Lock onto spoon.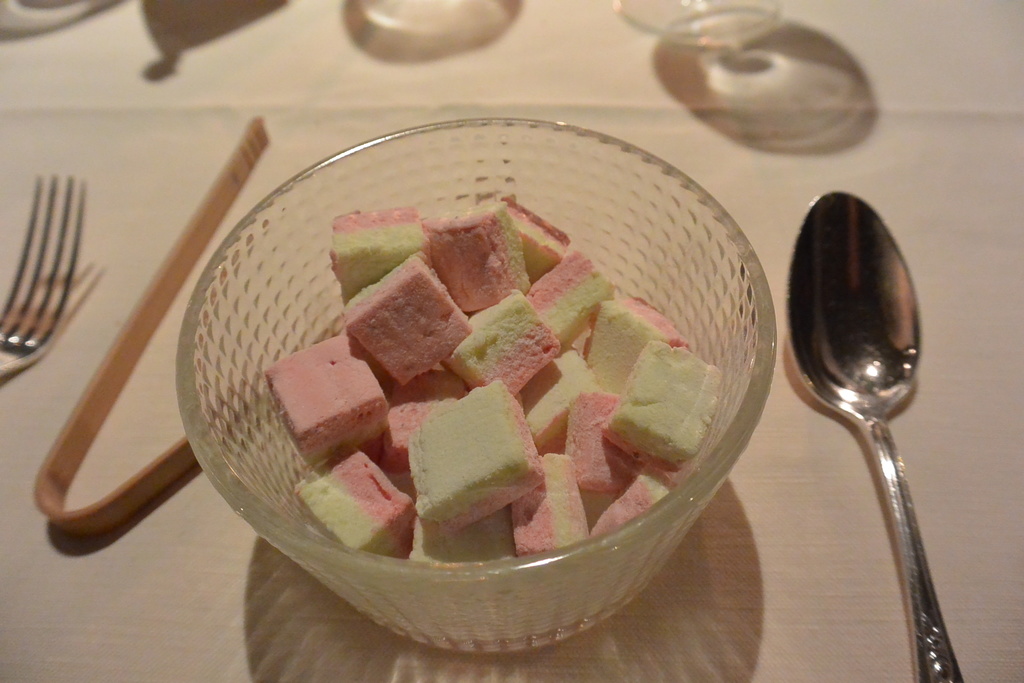
Locked: Rect(791, 190, 973, 680).
